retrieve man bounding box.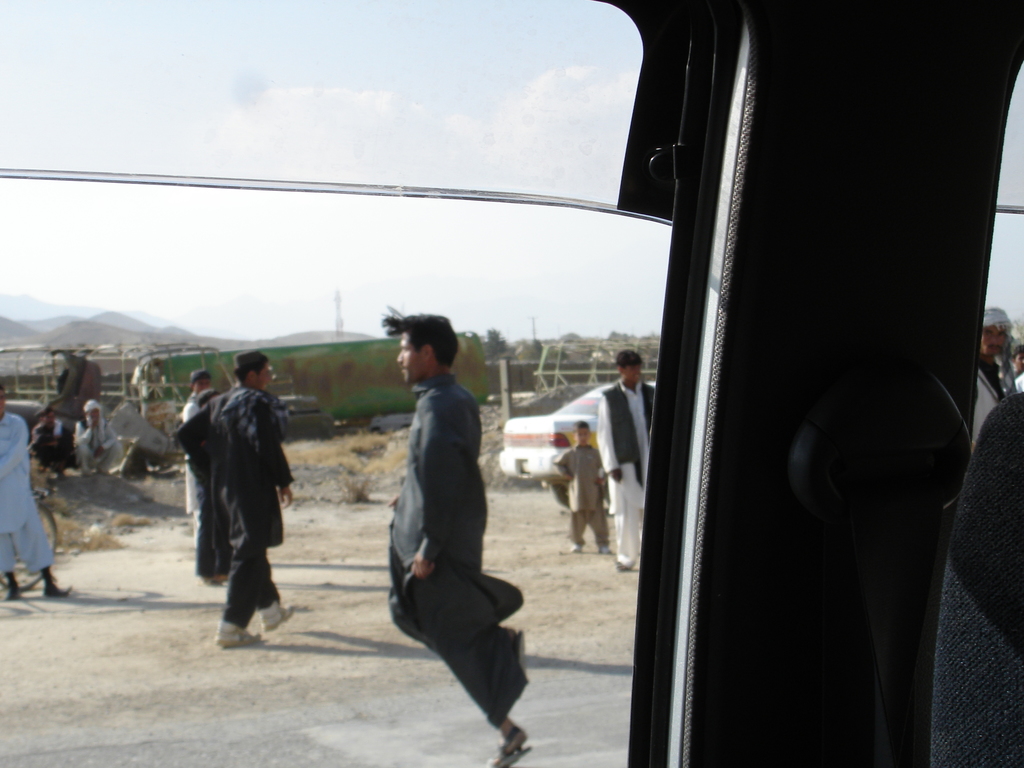
Bounding box: <region>368, 313, 519, 735</region>.
